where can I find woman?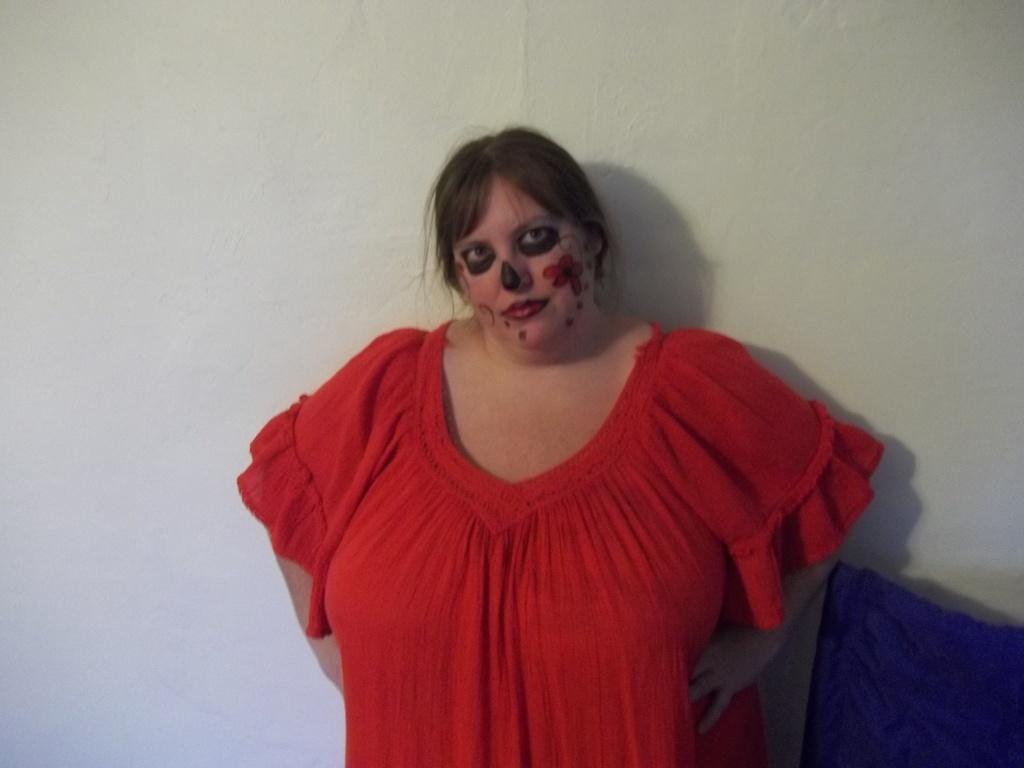
You can find it at bbox=(239, 127, 883, 748).
